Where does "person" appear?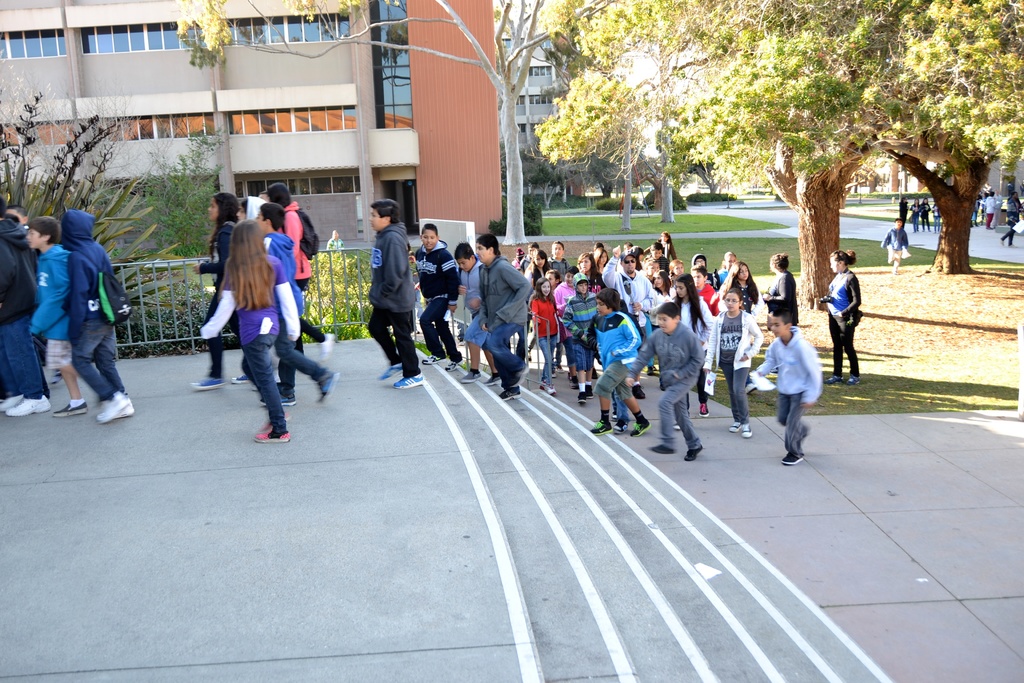
Appears at [58, 211, 138, 424].
